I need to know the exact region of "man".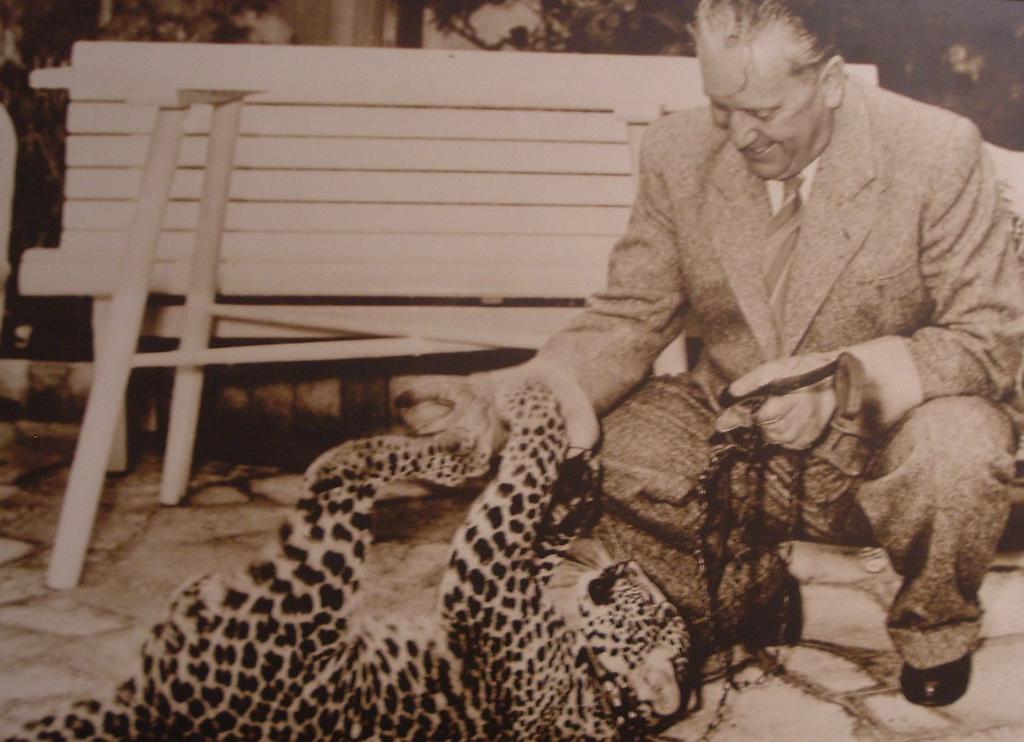
Region: <region>214, 29, 969, 702</region>.
